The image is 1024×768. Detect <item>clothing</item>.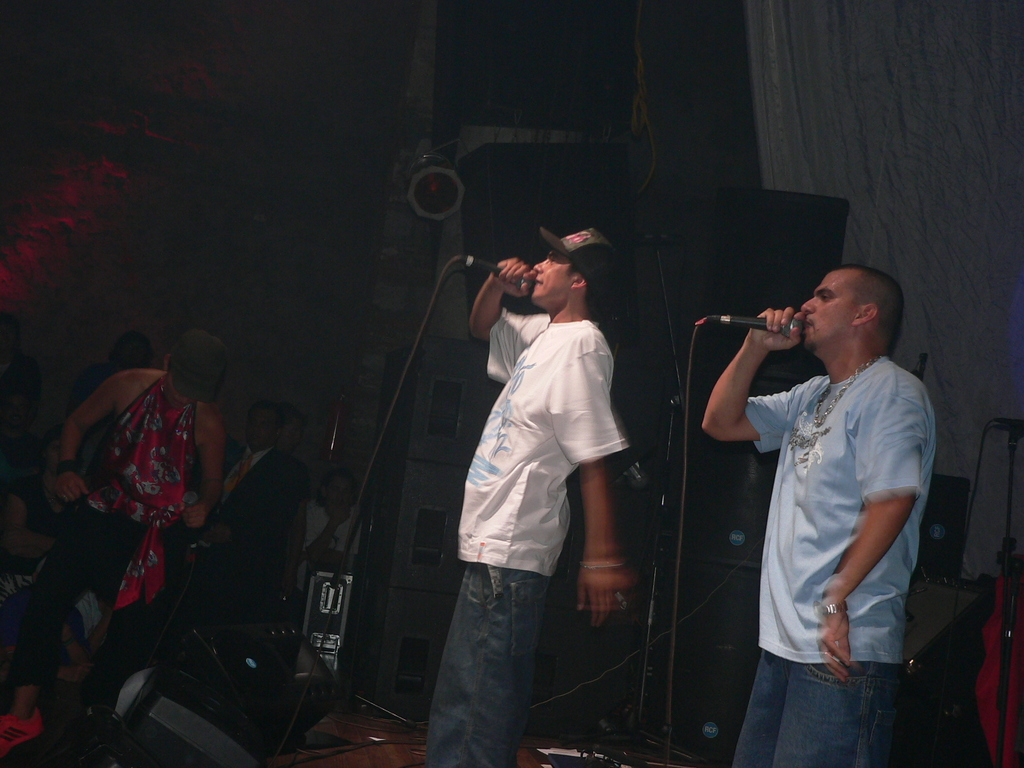
Detection: box(62, 360, 218, 622).
